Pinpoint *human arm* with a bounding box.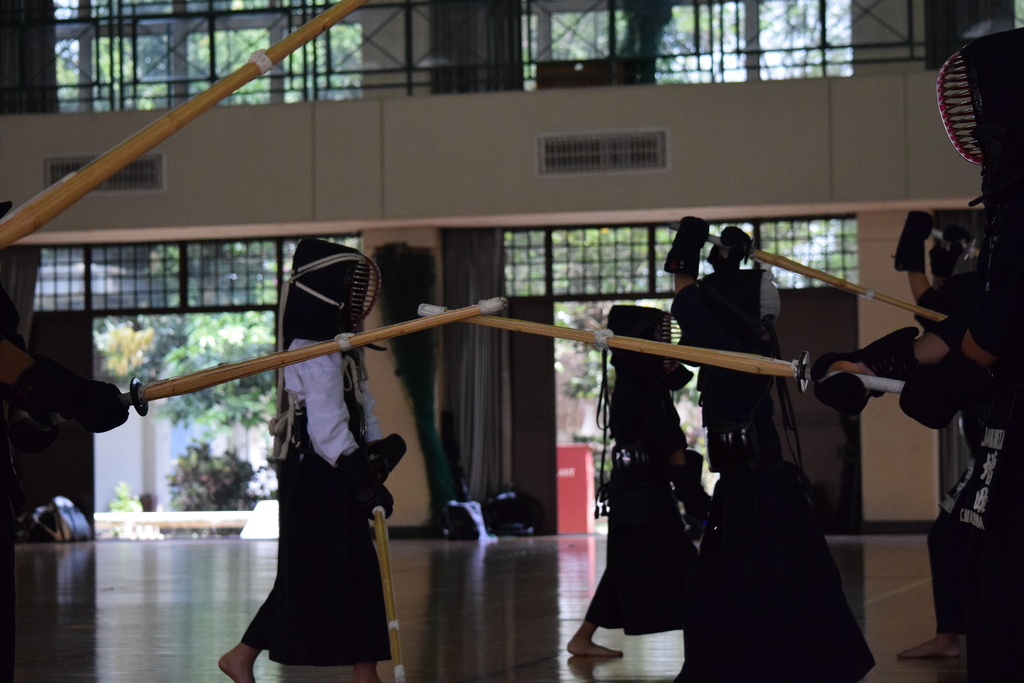
886, 233, 1023, 434.
